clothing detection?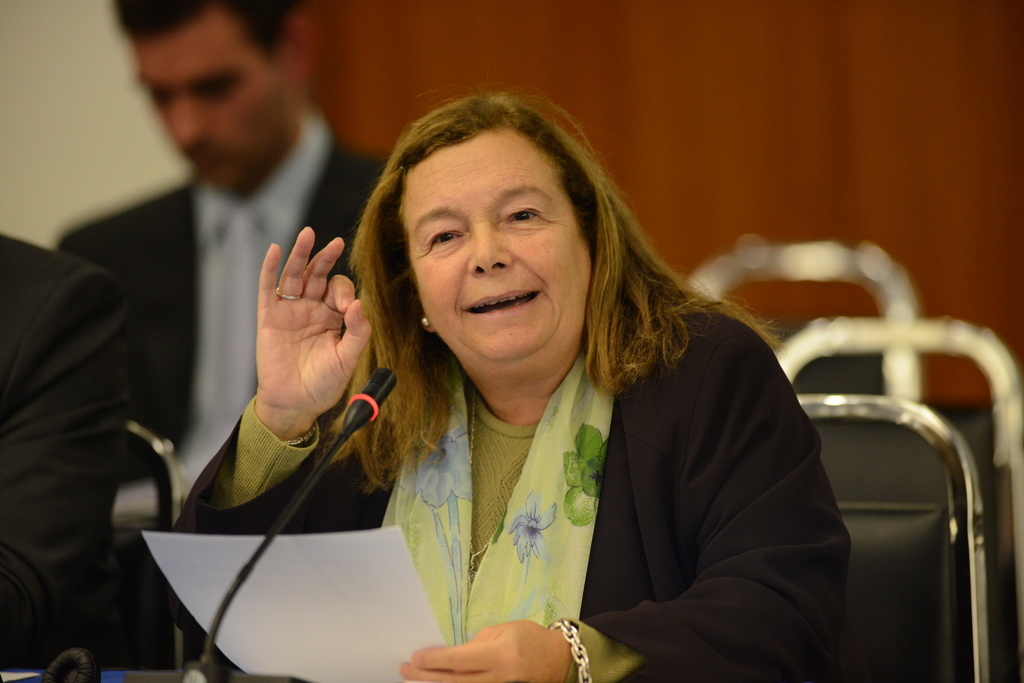
crop(67, 99, 392, 669)
